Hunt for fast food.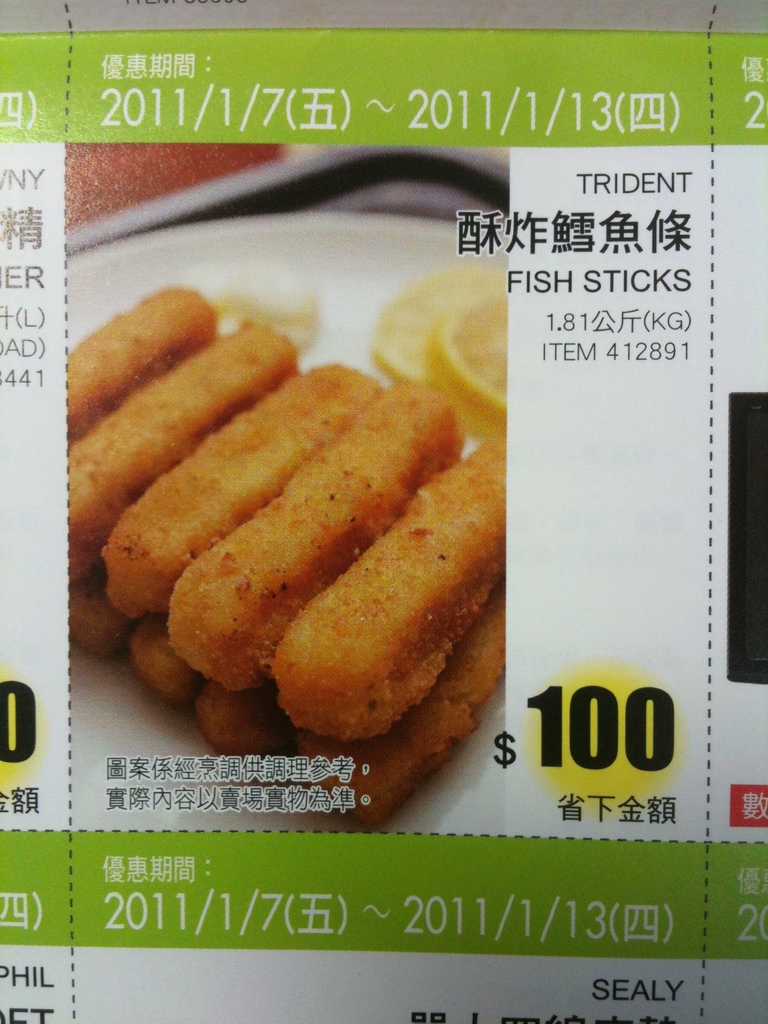
Hunted down at locate(115, 307, 506, 759).
